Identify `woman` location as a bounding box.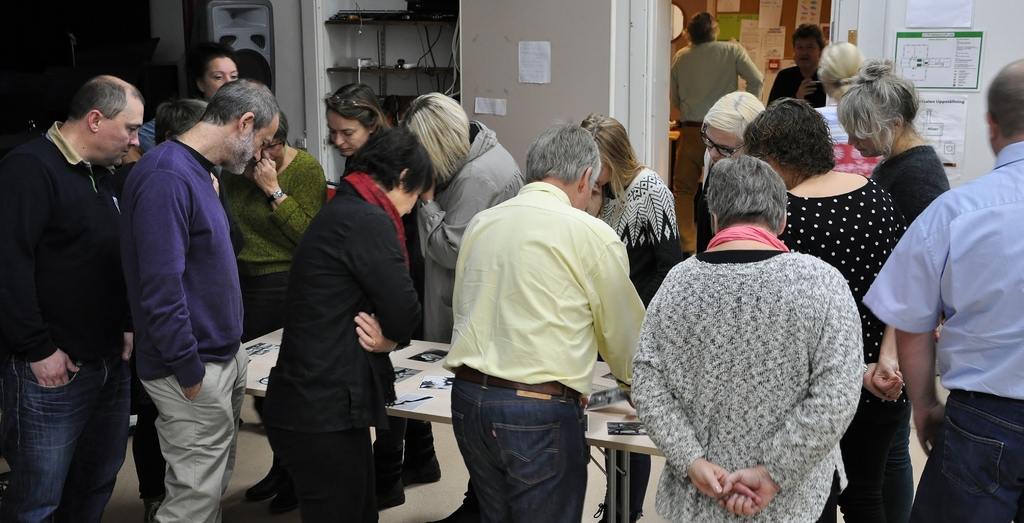
<box>268,131,438,522</box>.
